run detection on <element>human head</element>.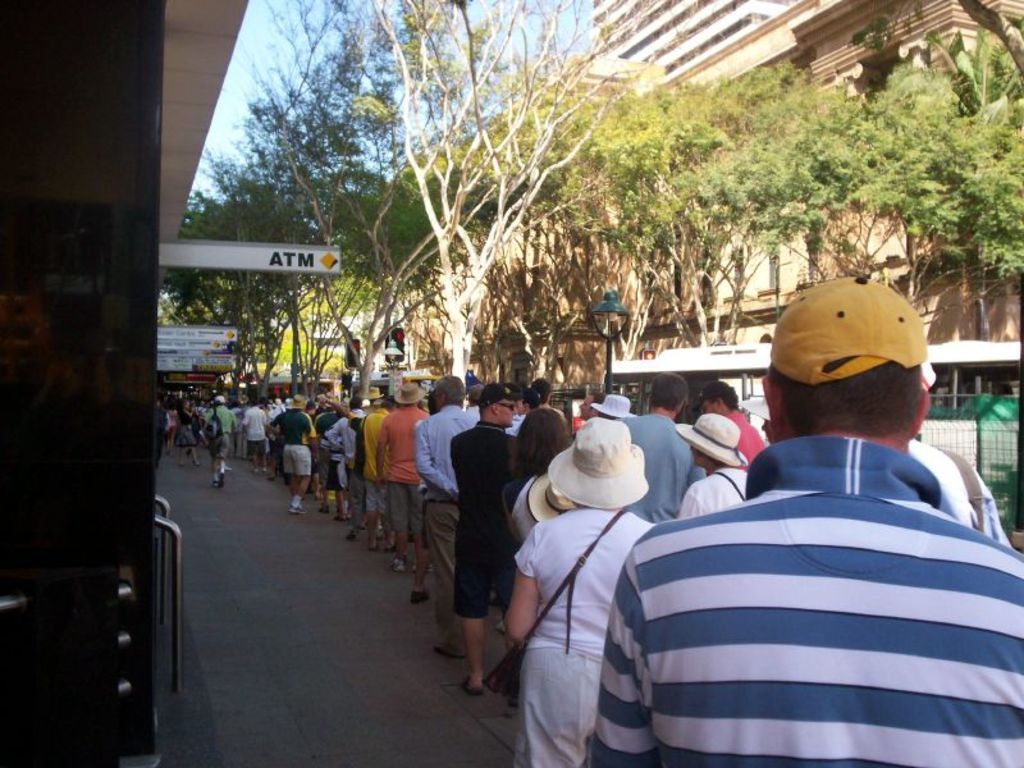
Result: (x1=515, y1=387, x2=545, y2=408).
